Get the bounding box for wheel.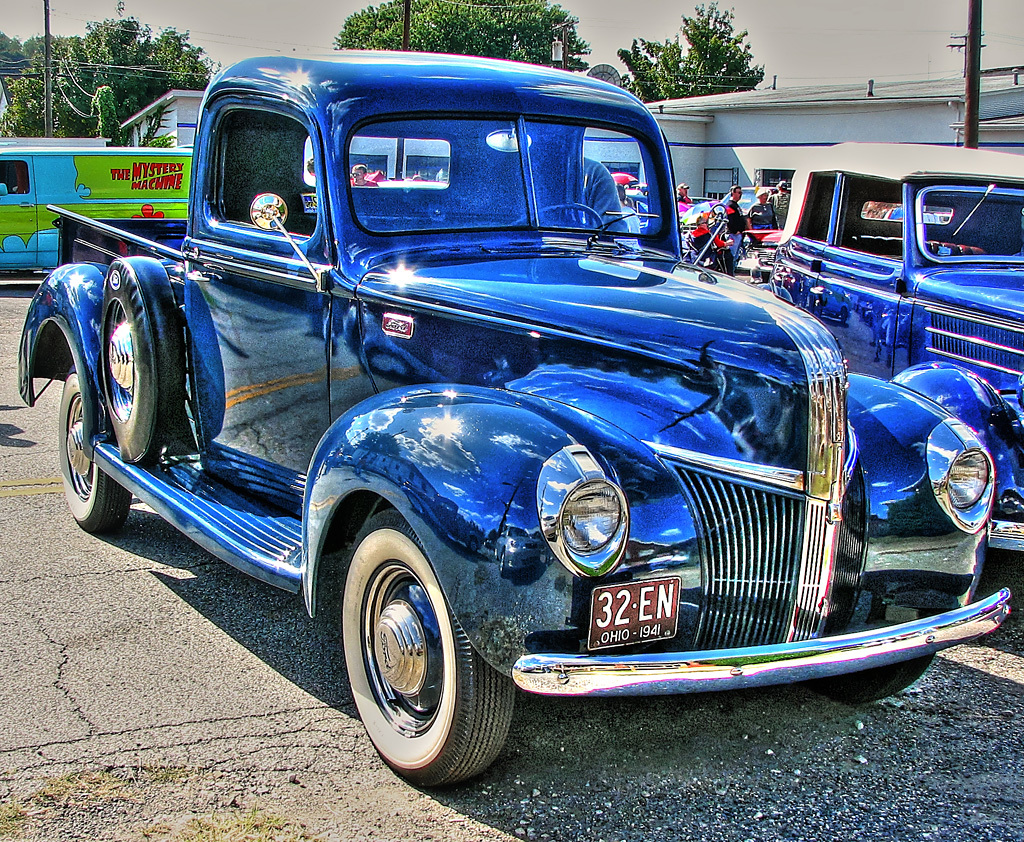
left=338, top=500, right=517, bottom=791.
